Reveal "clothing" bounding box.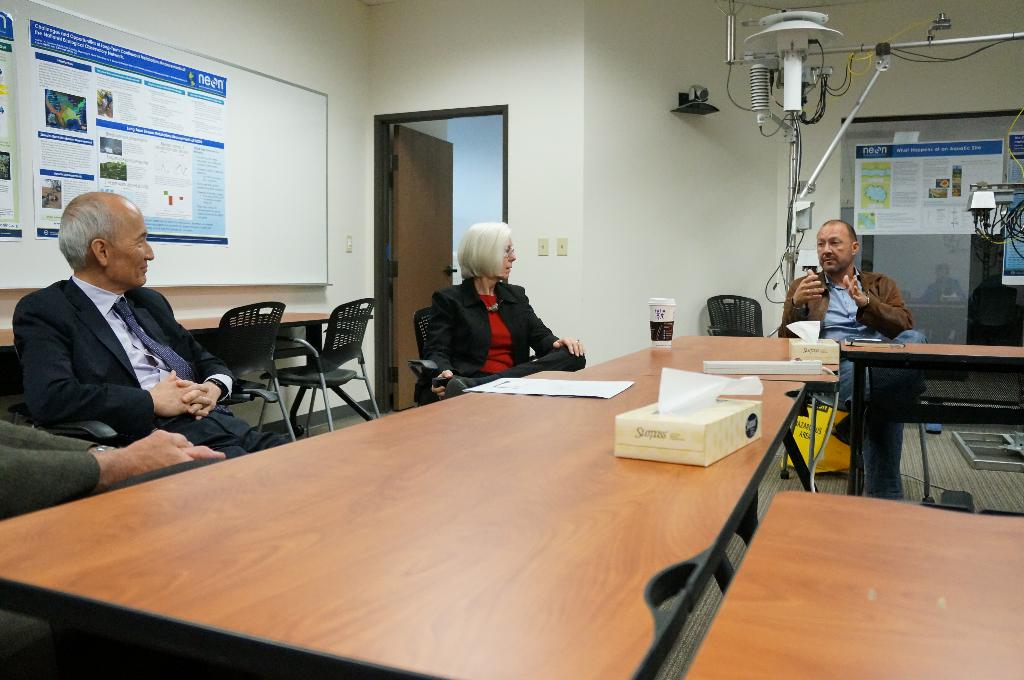
Revealed: [left=924, top=274, right=963, bottom=338].
